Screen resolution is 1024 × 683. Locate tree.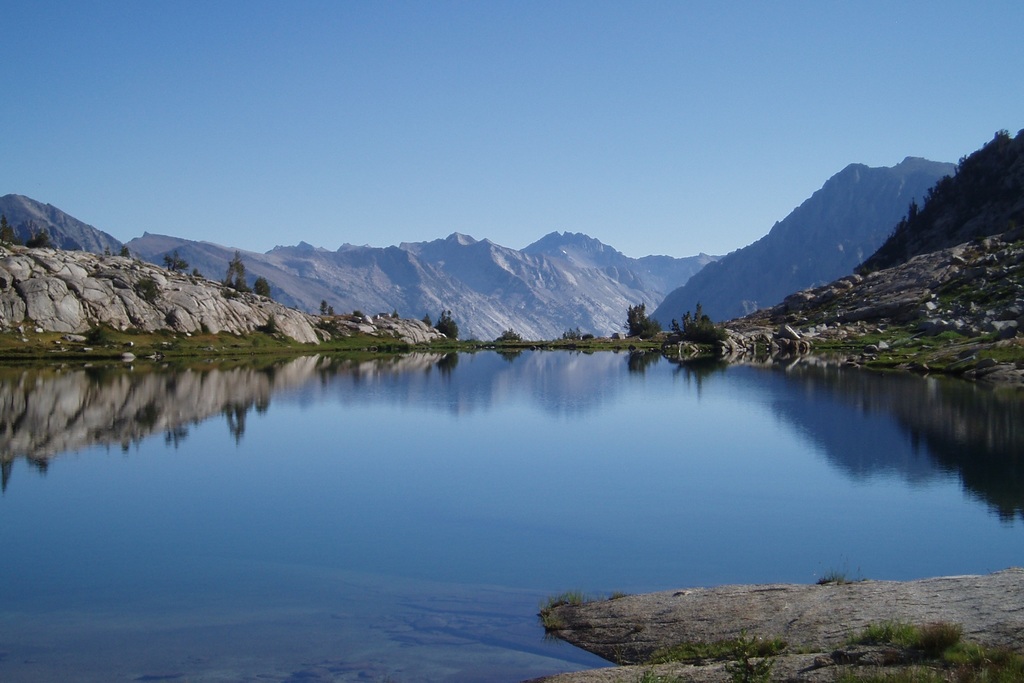
(x1=216, y1=243, x2=268, y2=298).
